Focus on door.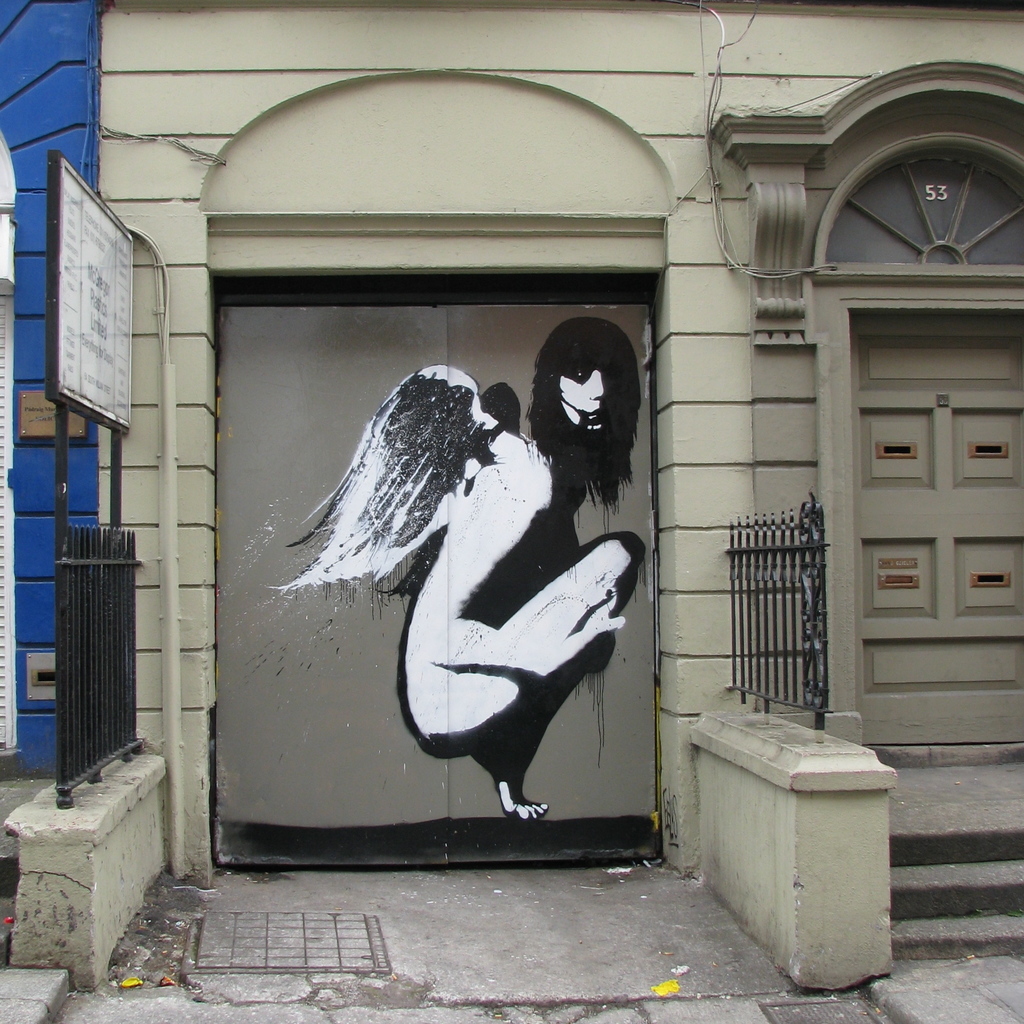
Focused at [851, 312, 1023, 746].
